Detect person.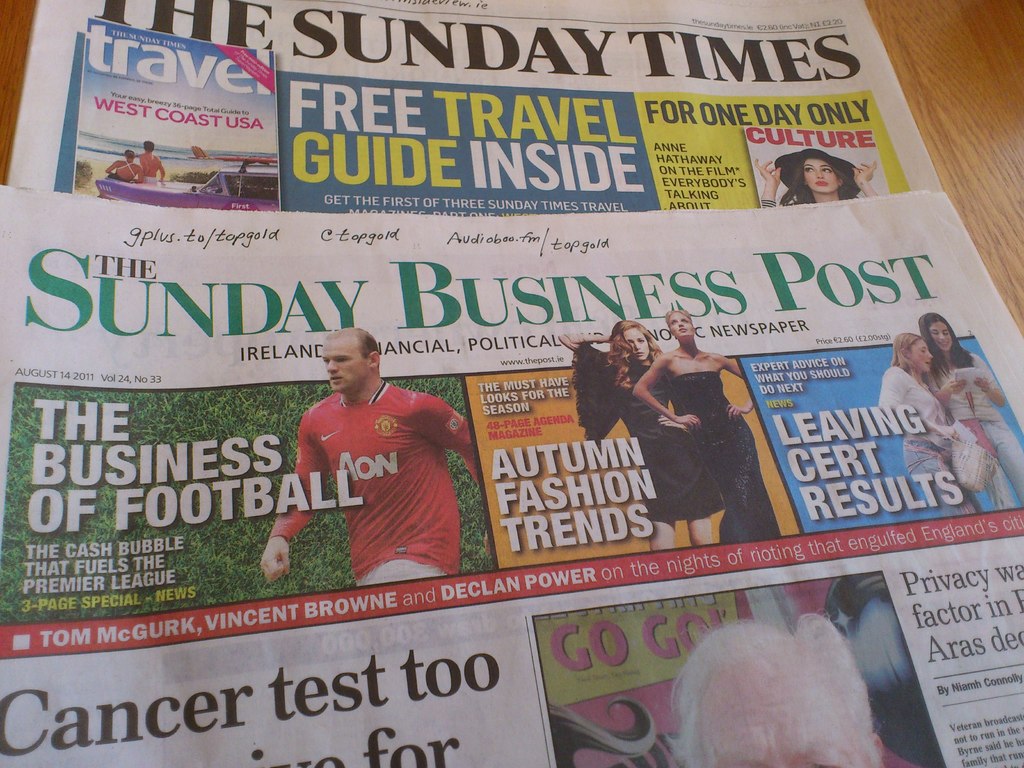
Detected at bbox=[556, 316, 728, 554].
